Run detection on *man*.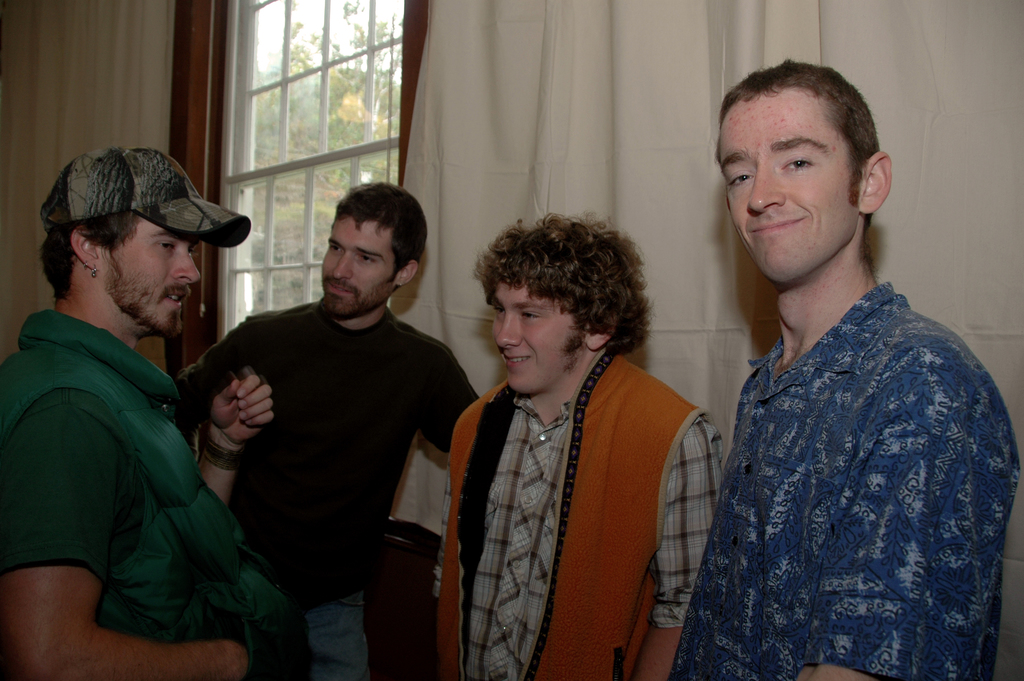
Result: (x1=3, y1=135, x2=269, y2=668).
